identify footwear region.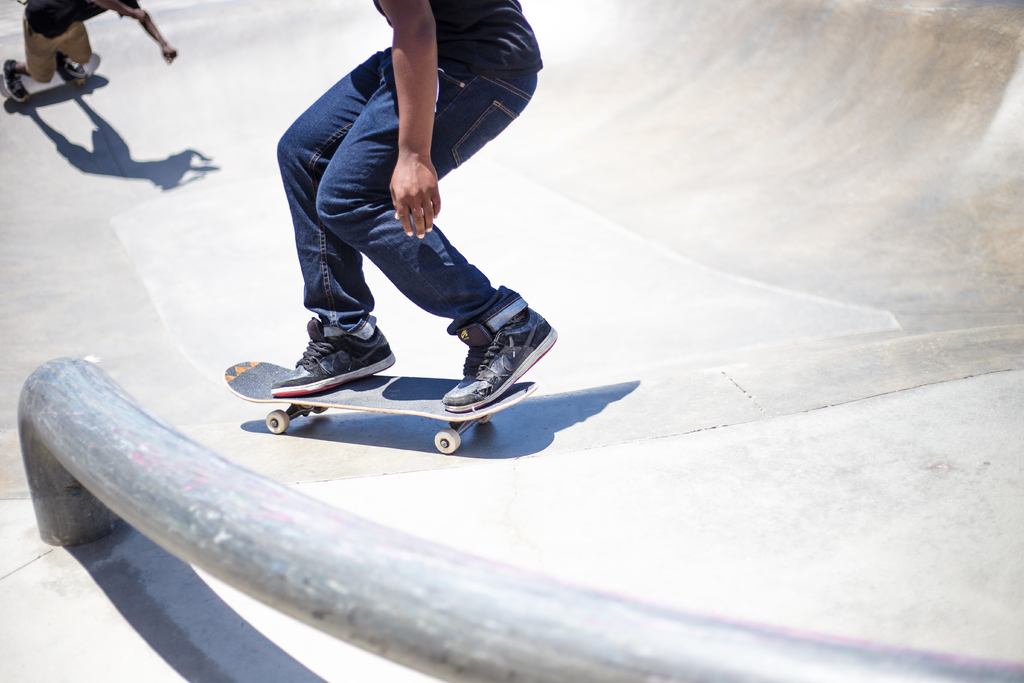
Region: {"x1": 449, "y1": 309, "x2": 561, "y2": 407}.
